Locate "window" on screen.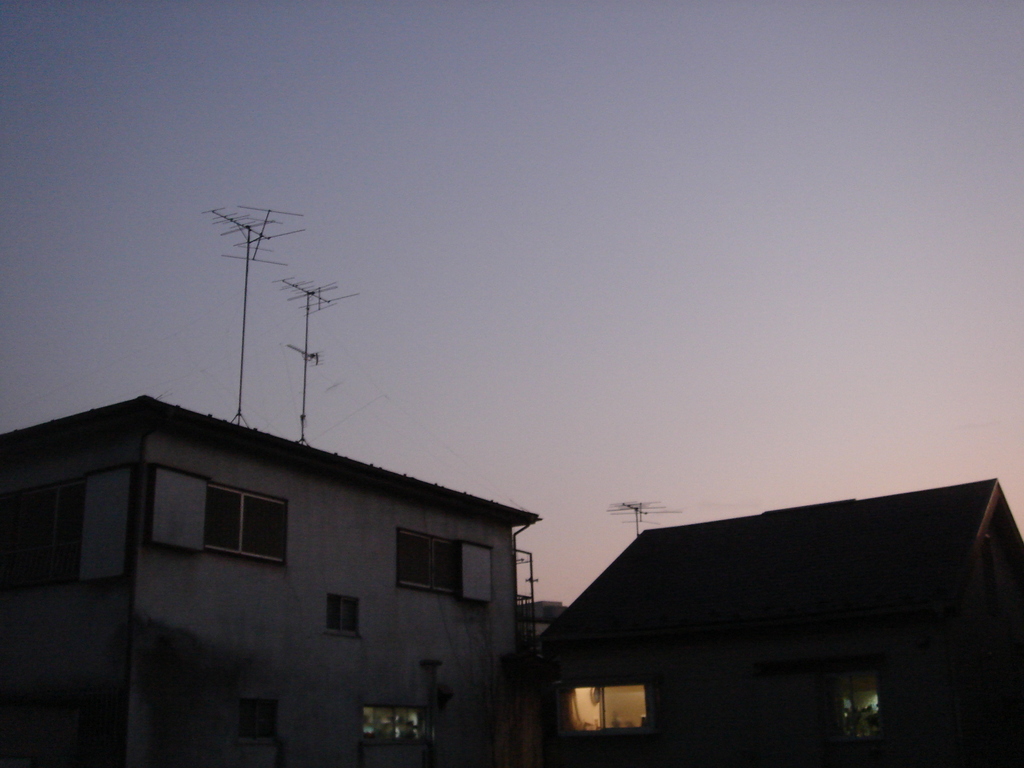
On screen at <bbox>327, 595, 360, 632</bbox>.
